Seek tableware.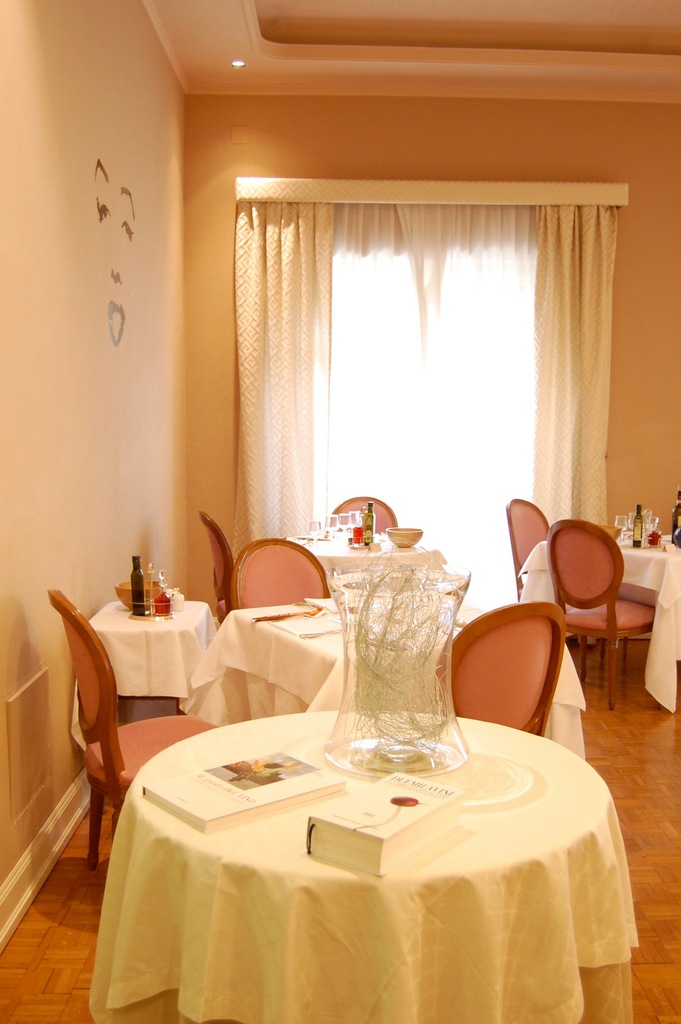
<bbox>145, 563, 156, 618</bbox>.
